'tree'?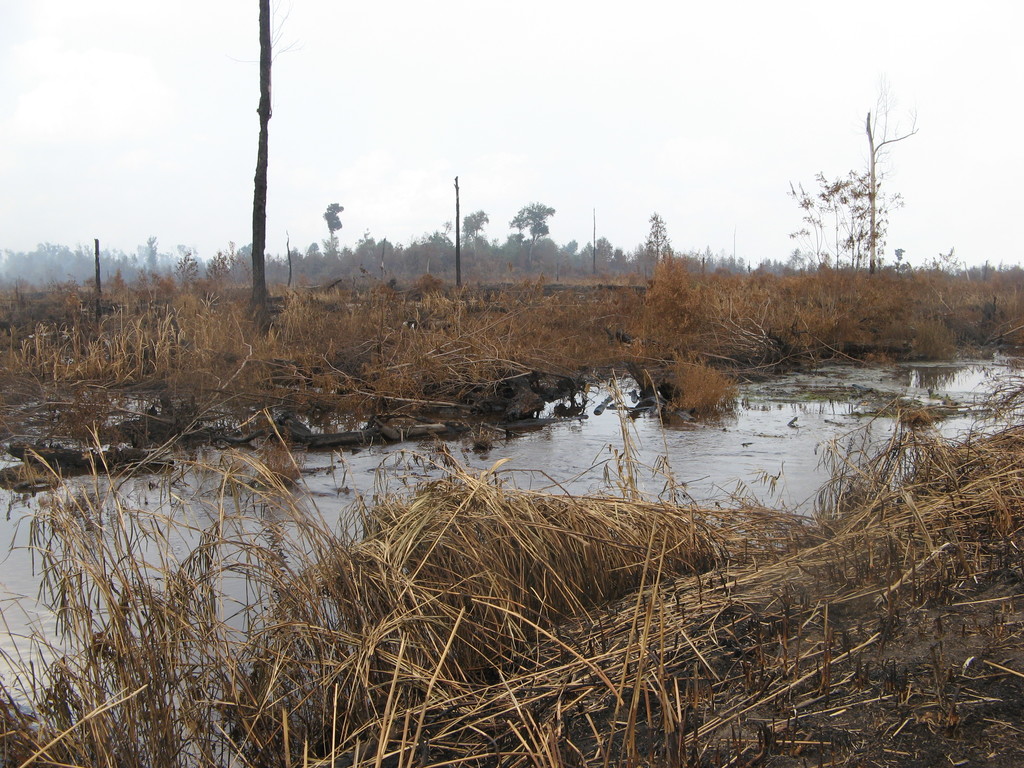
642 216 671 264
